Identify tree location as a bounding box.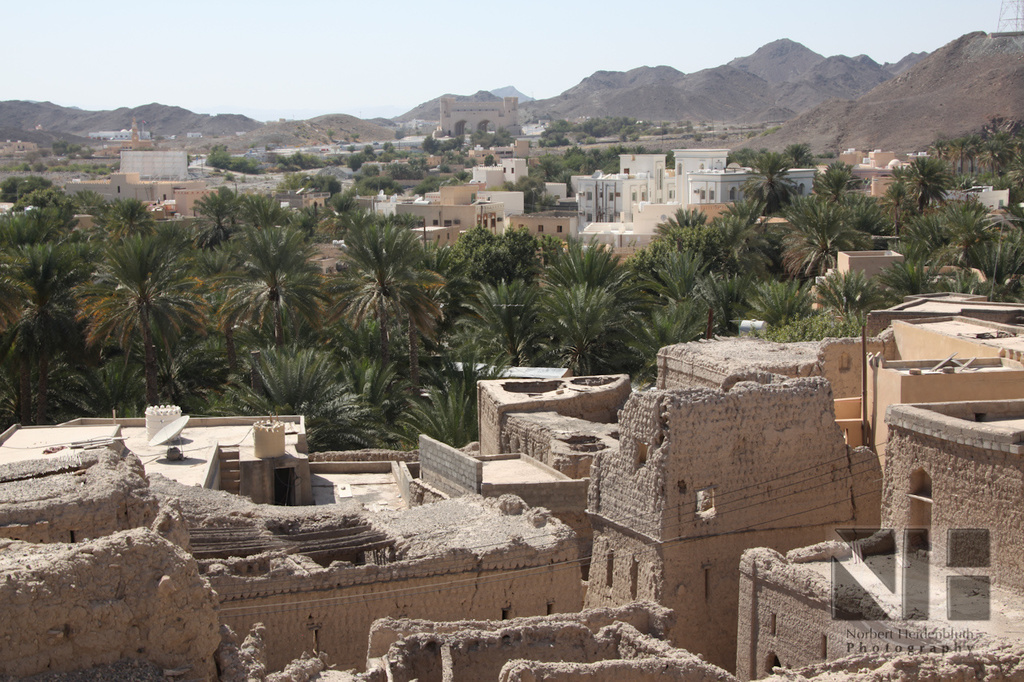
locate(636, 246, 707, 311).
